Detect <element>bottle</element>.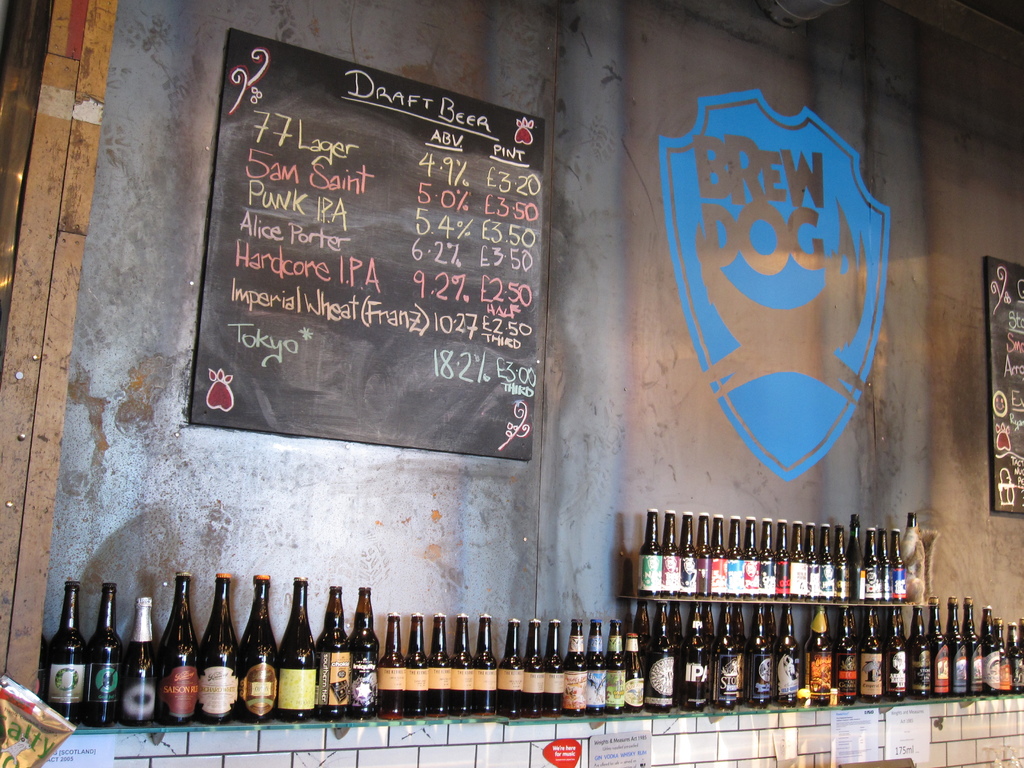
Detected at [left=659, top=508, right=681, bottom=600].
